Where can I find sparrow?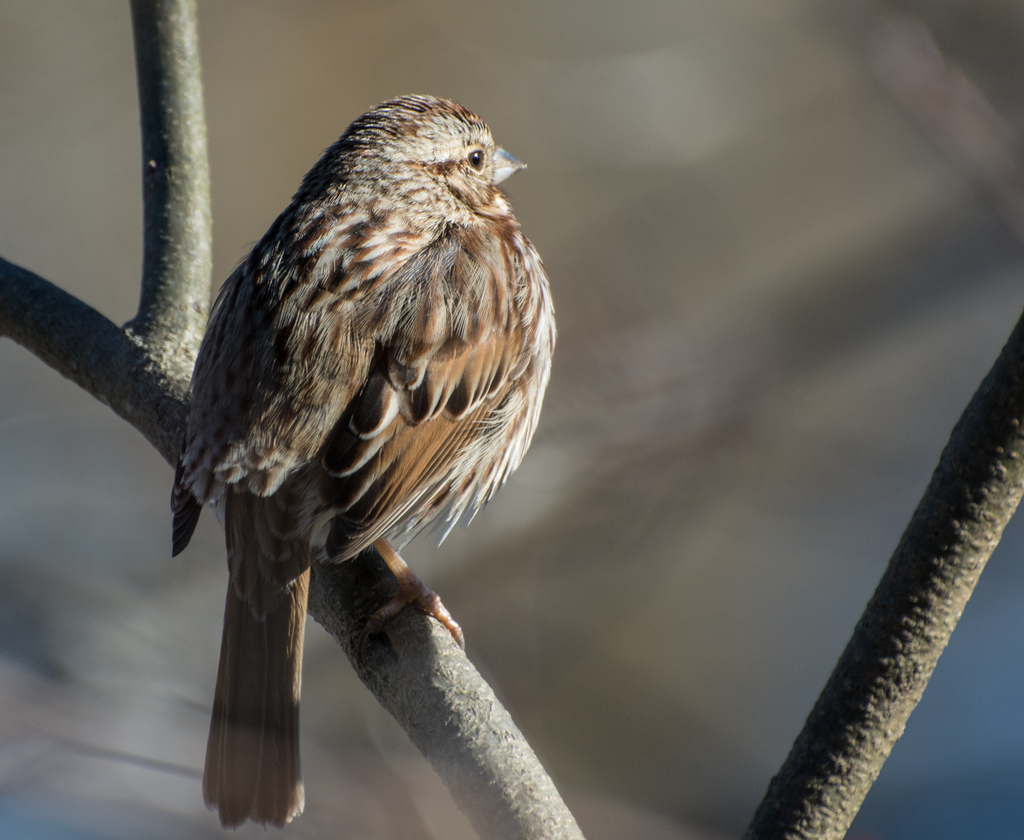
You can find it at 170, 95, 559, 830.
